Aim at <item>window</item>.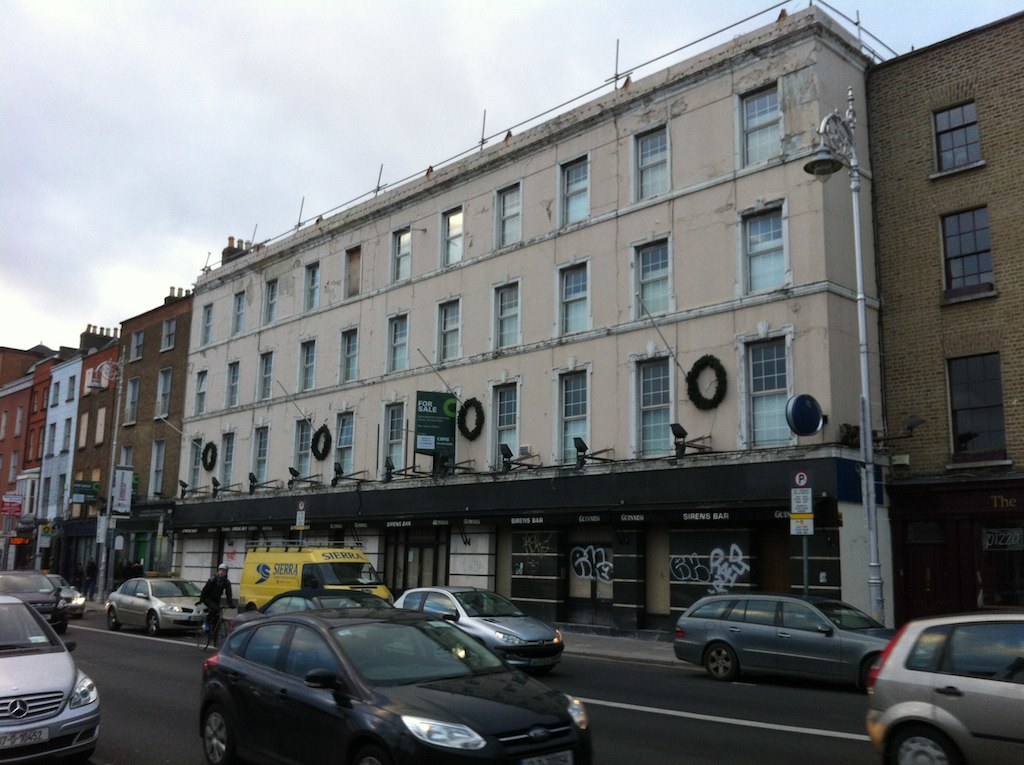
Aimed at bbox=(742, 327, 796, 448).
